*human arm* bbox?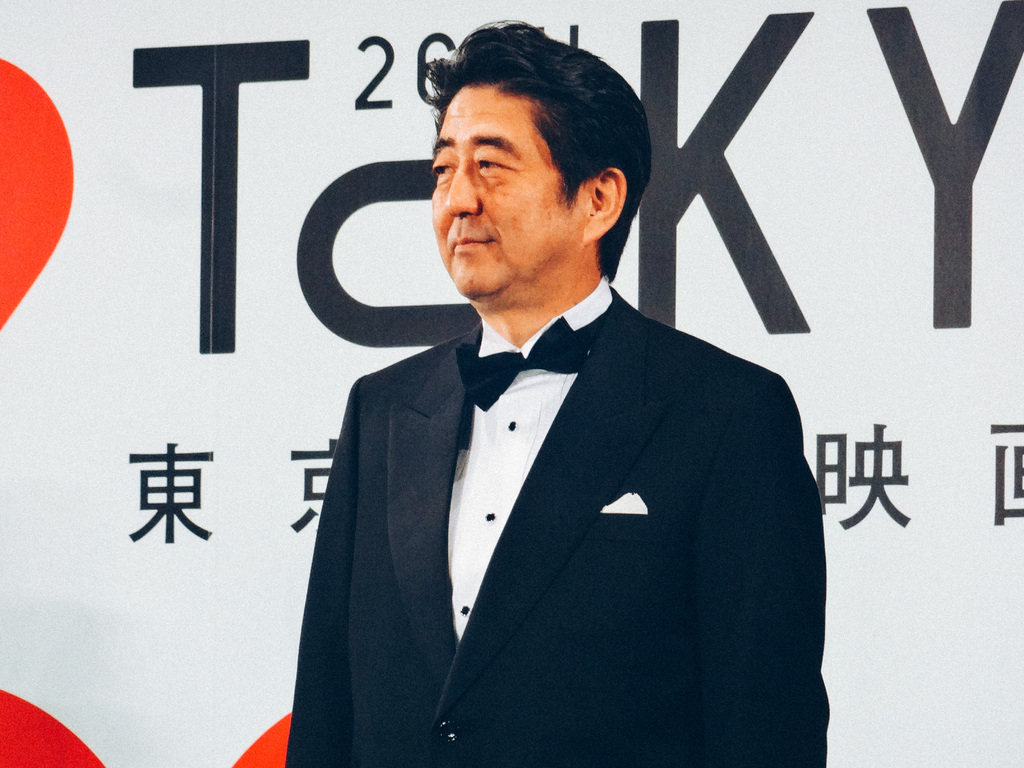
691 382 831 767
